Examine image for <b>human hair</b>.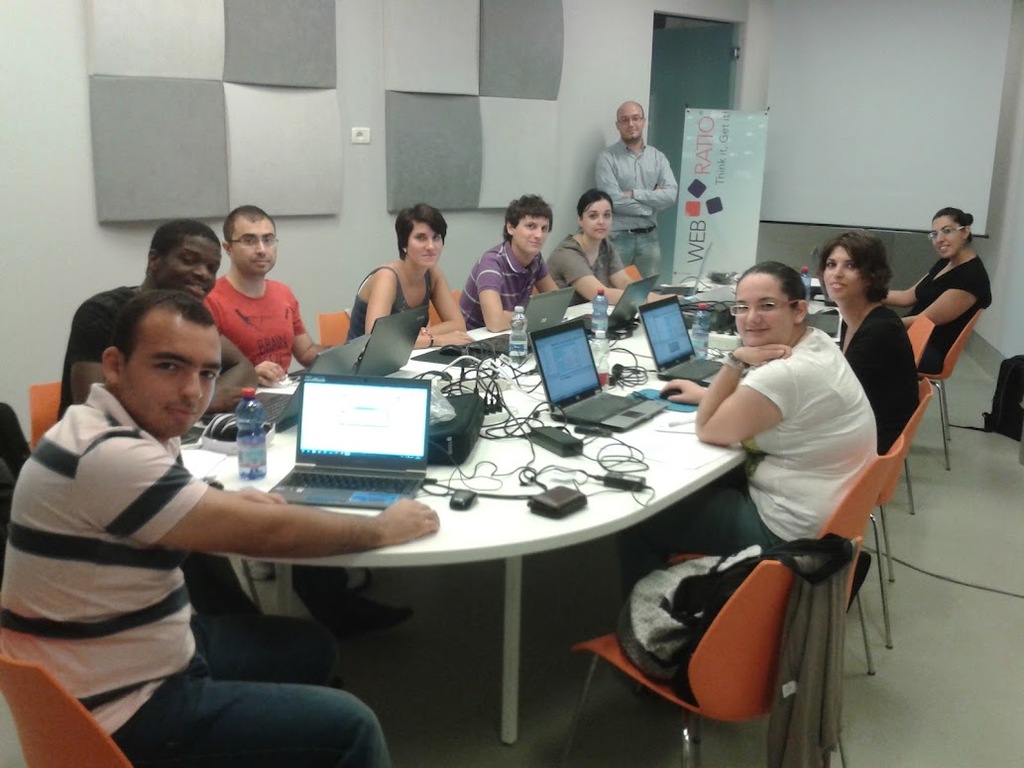
Examination result: bbox=(224, 210, 276, 244).
